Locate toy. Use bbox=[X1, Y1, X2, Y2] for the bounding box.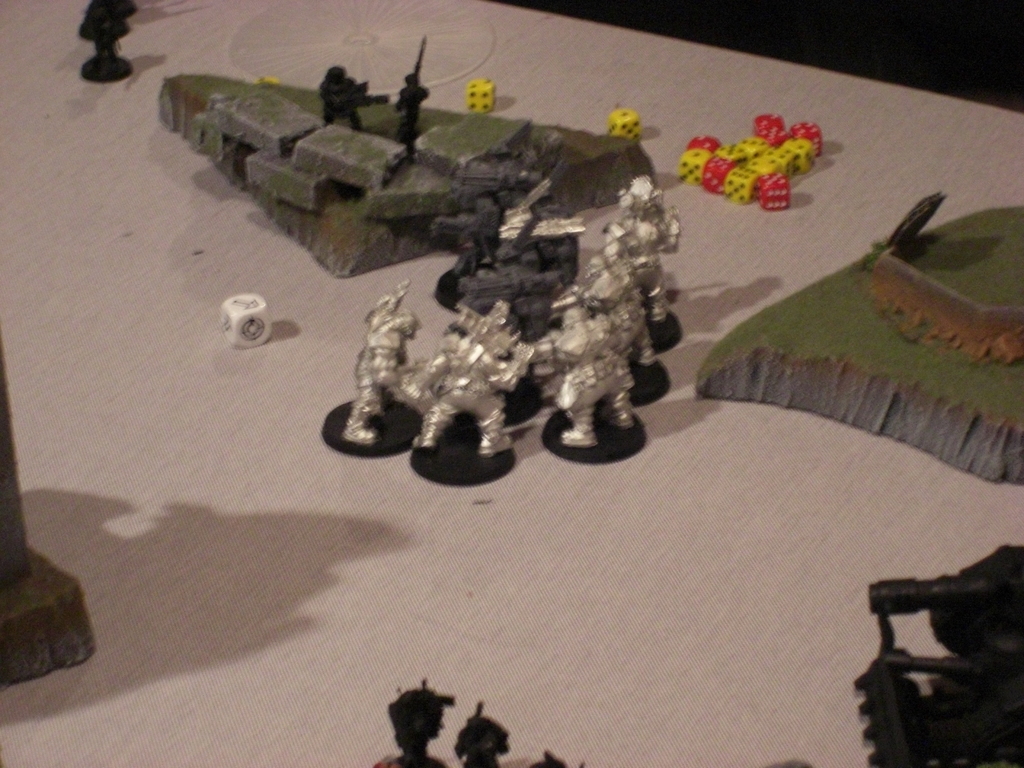
bbox=[695, 188, 1023, 484].
